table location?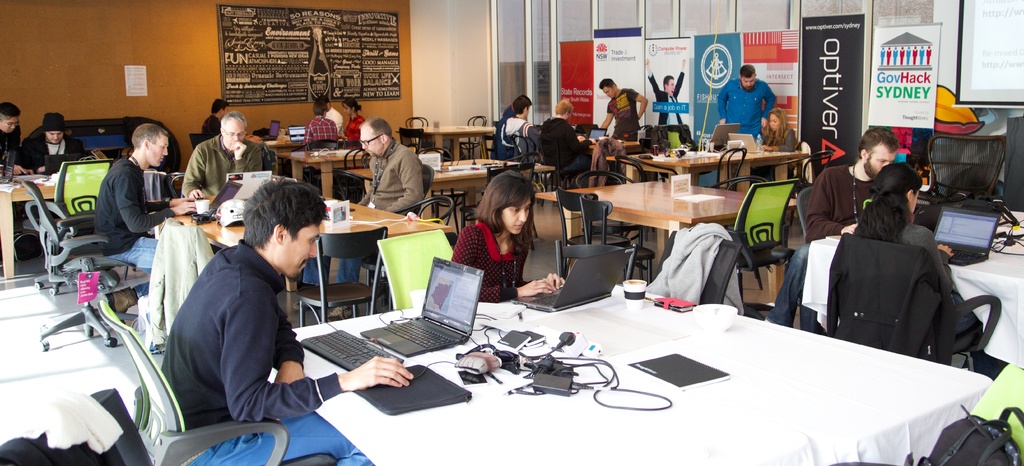
Rect(604, 150, 804, 194)
